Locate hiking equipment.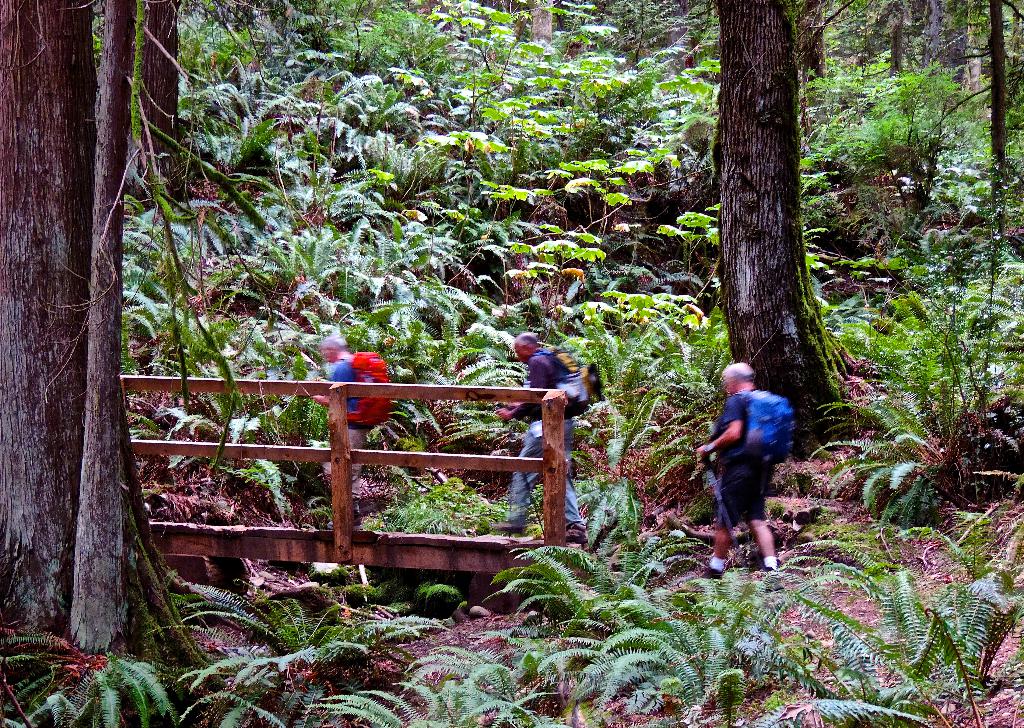
Bounding box: 339,347,392,427.
